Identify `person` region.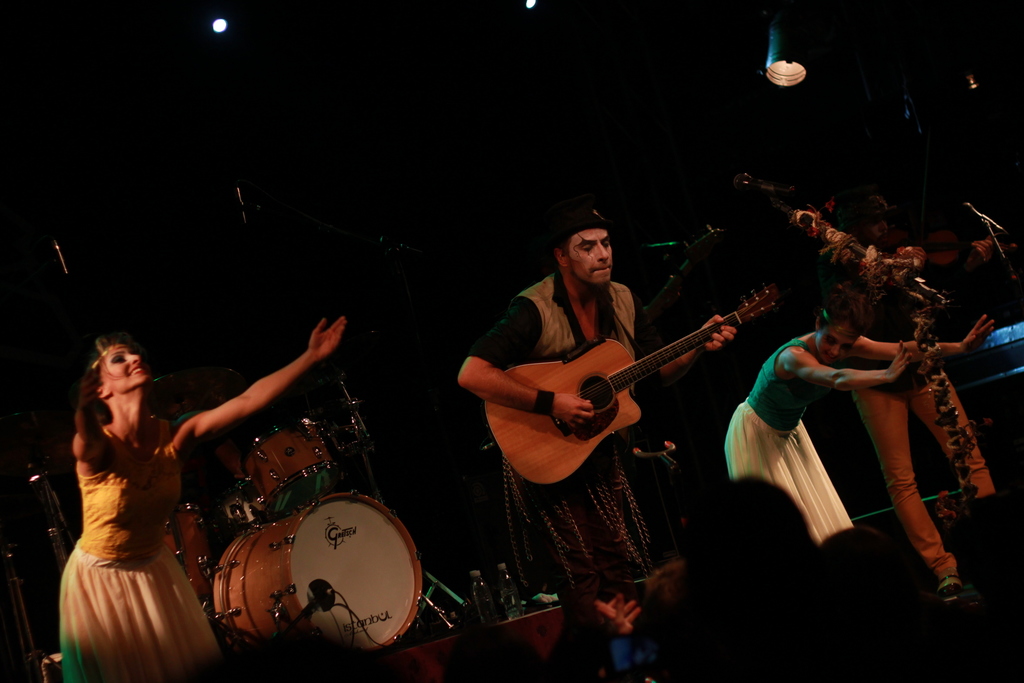
Region: crop(725, 286, 991, 545).
